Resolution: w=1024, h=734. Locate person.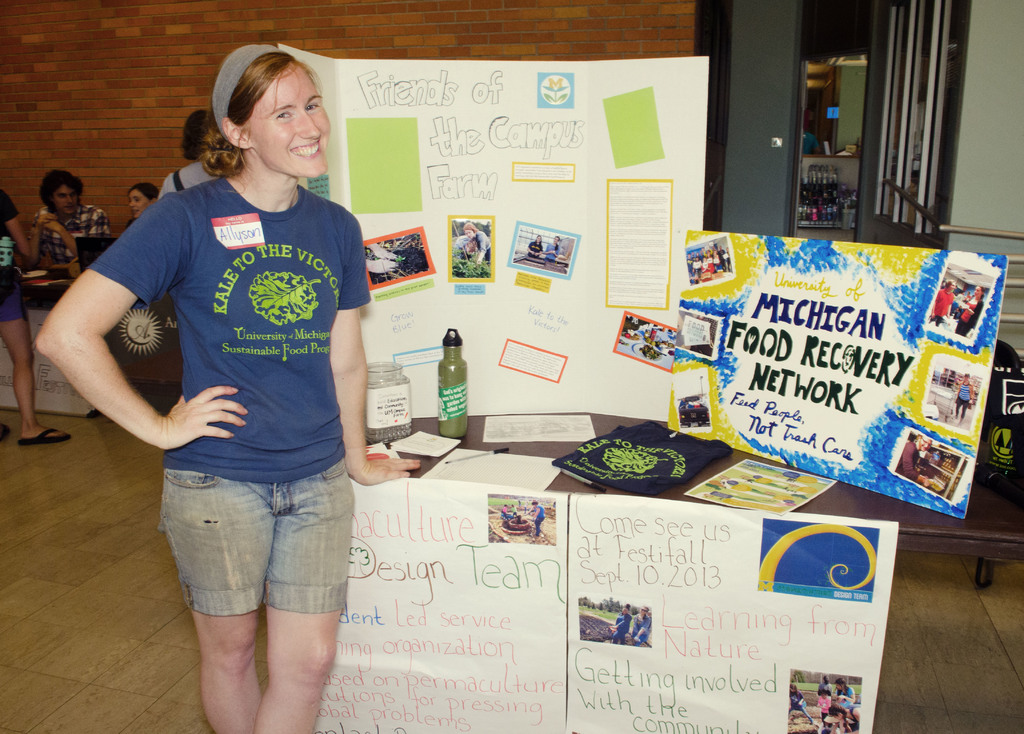
958, 288, 987, 338.
